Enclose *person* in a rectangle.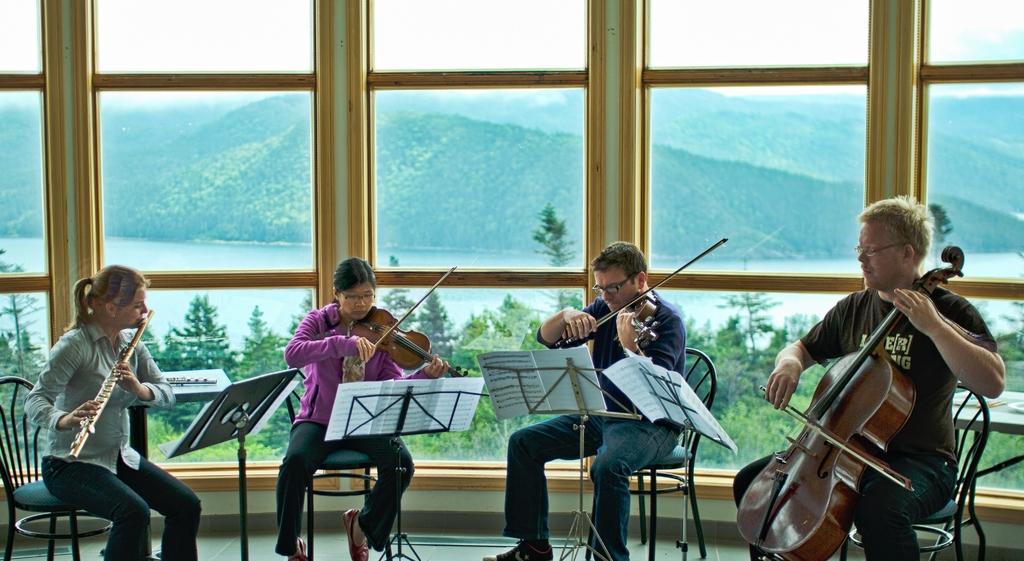
bbox=(484, 242, 689, 560).
